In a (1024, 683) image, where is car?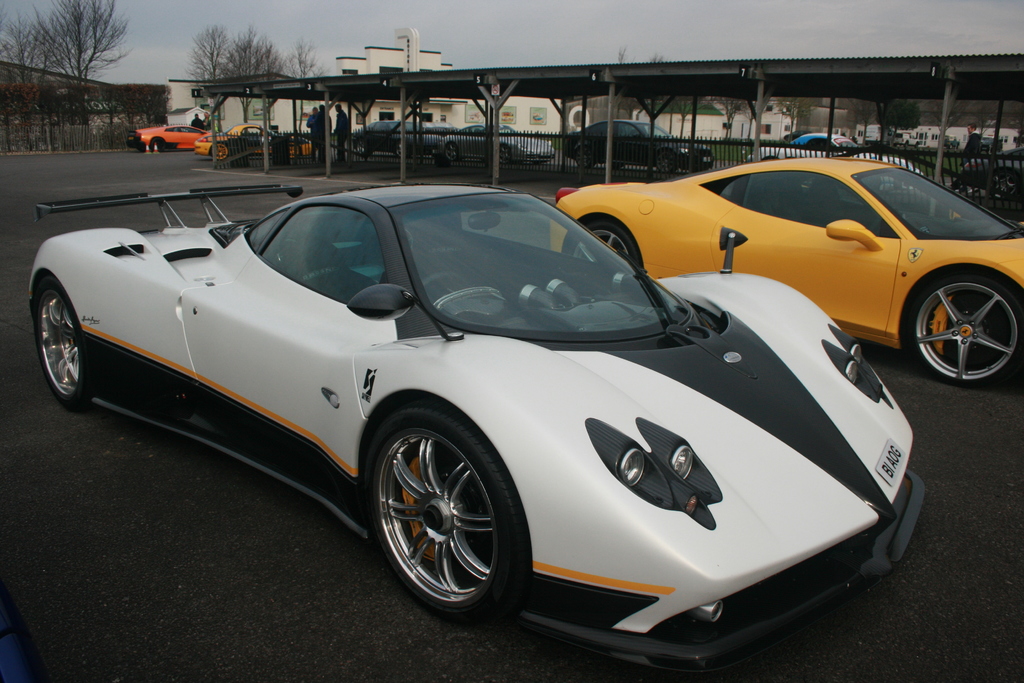
left=981, top=136, right=1001, bottom=154.
